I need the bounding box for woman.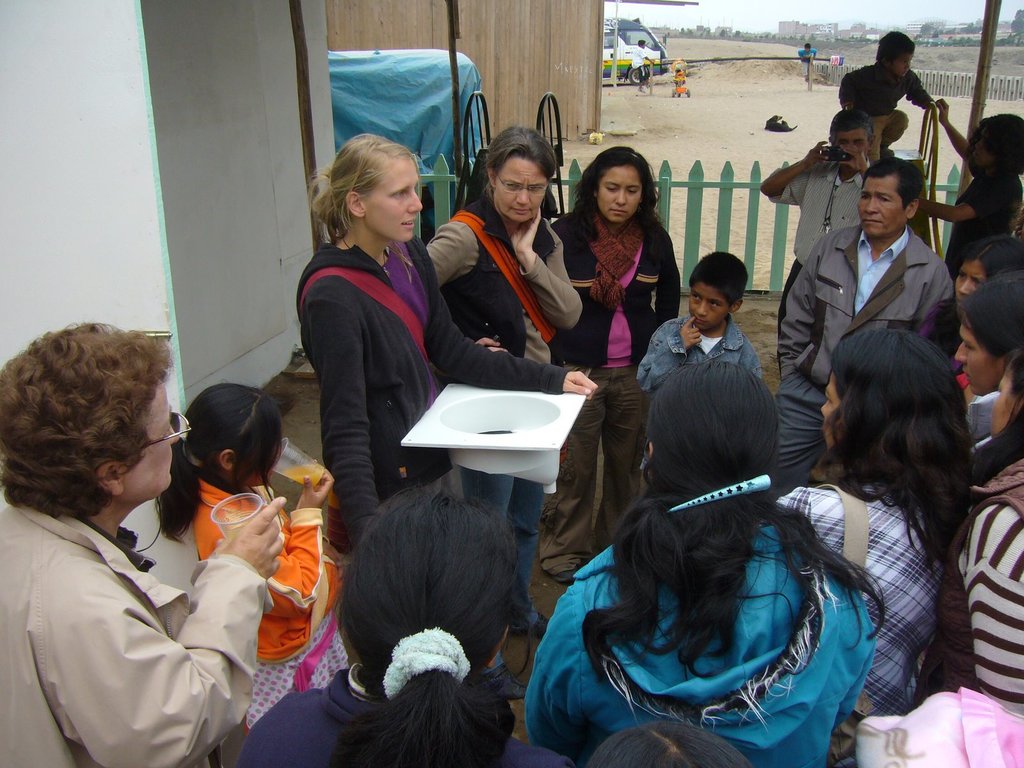
Here it is: 916 108 1023 280.
